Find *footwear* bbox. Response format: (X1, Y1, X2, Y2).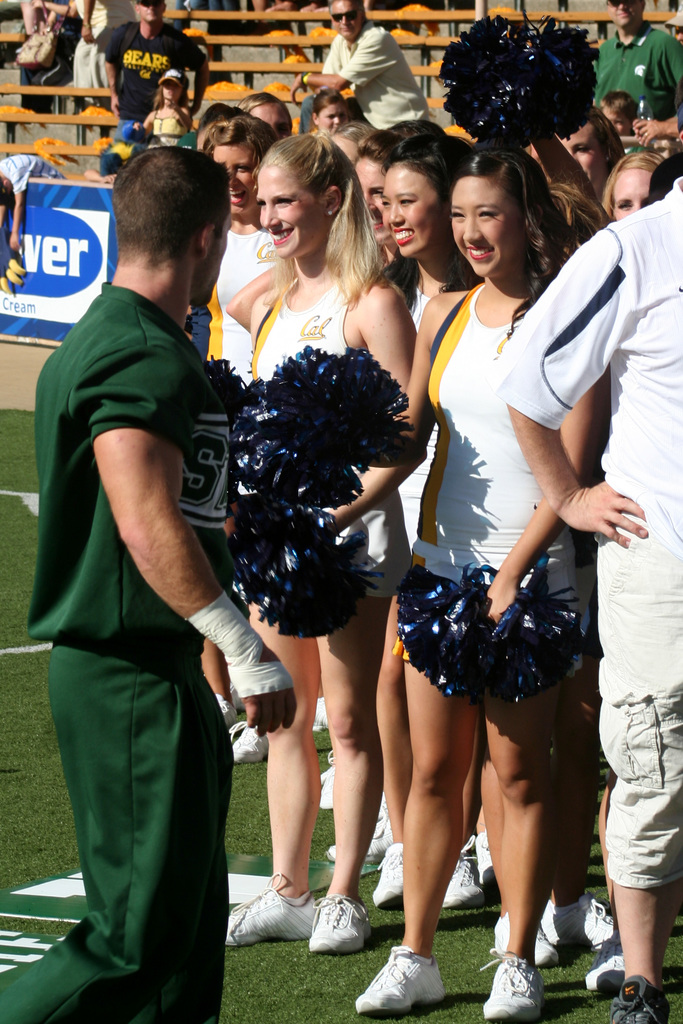
(219, 865, 328, 956).
